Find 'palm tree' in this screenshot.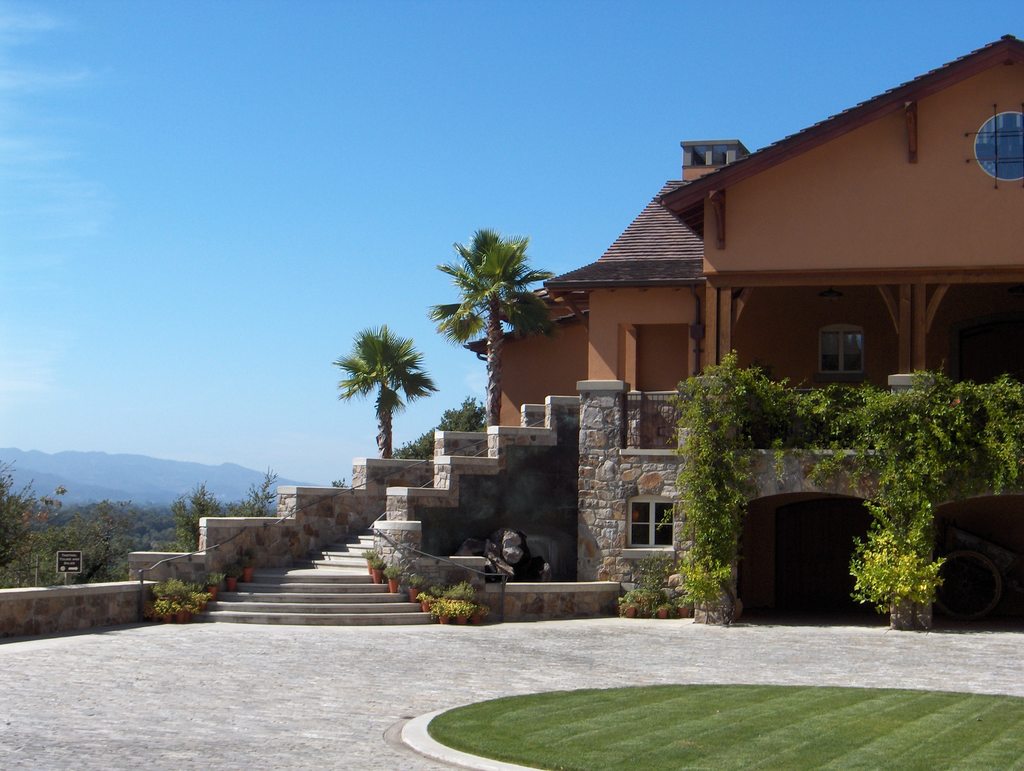
The bounding box for 'palm tree' is BBox(332, 321, 440, 460).
